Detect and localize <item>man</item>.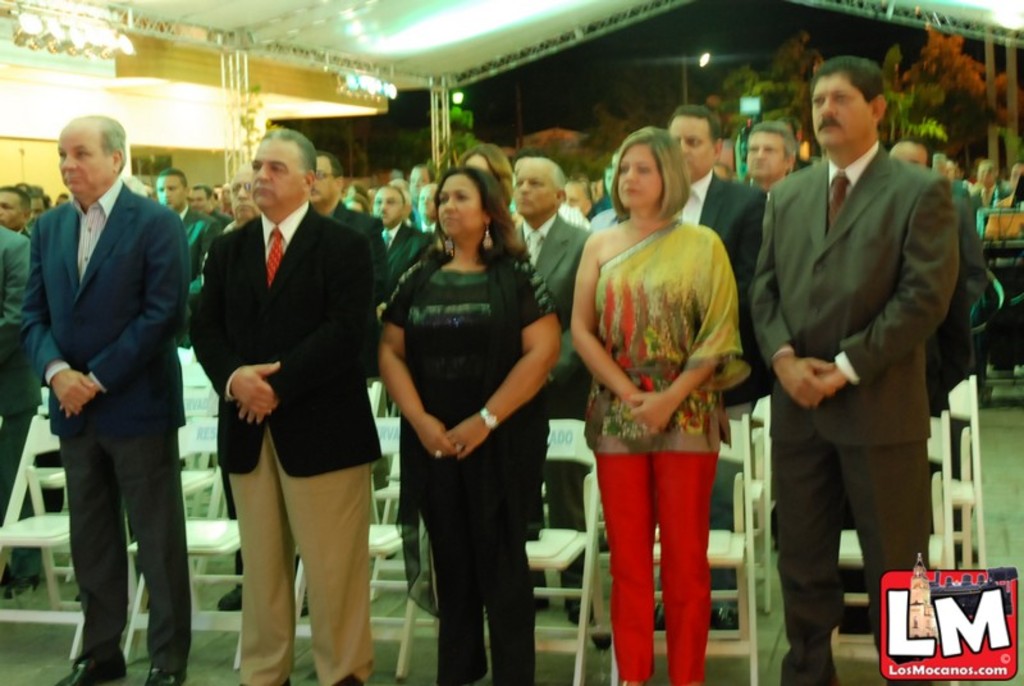
Localized at (403, 163, 435, 218).
